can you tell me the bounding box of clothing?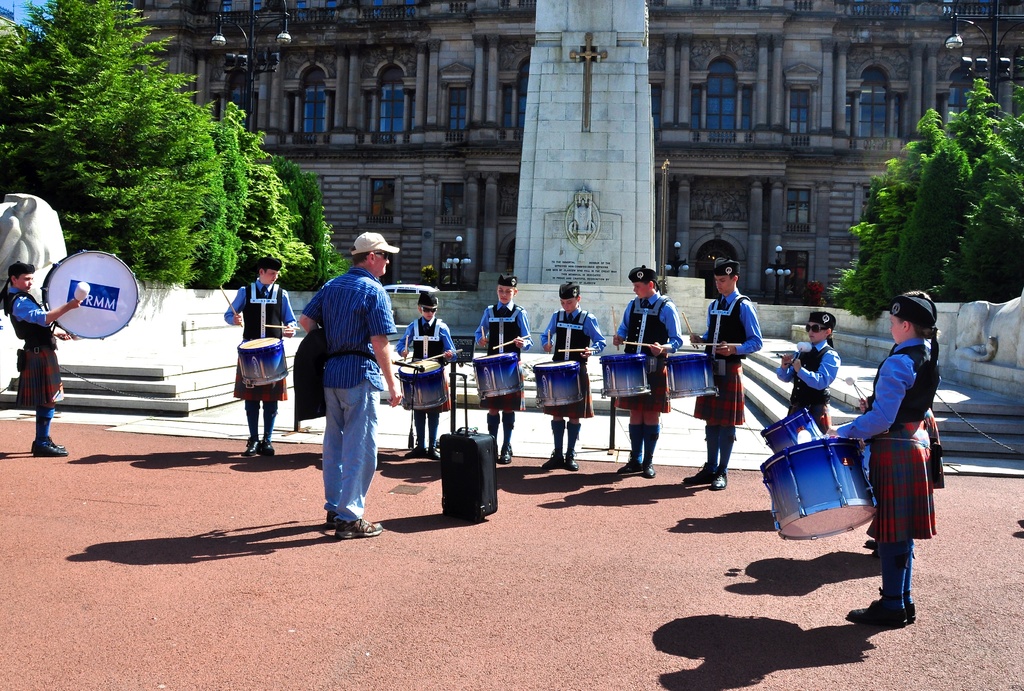
region(840, 337, 941, 539).
